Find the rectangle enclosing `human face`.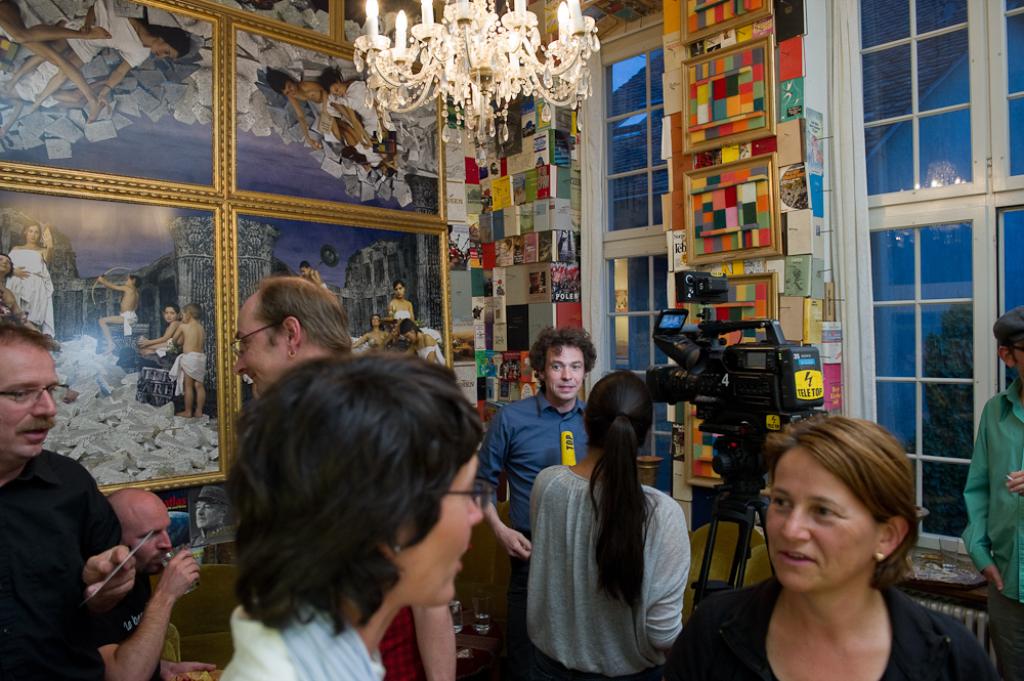
(left=369, top=310, right=382, bottom=325).
